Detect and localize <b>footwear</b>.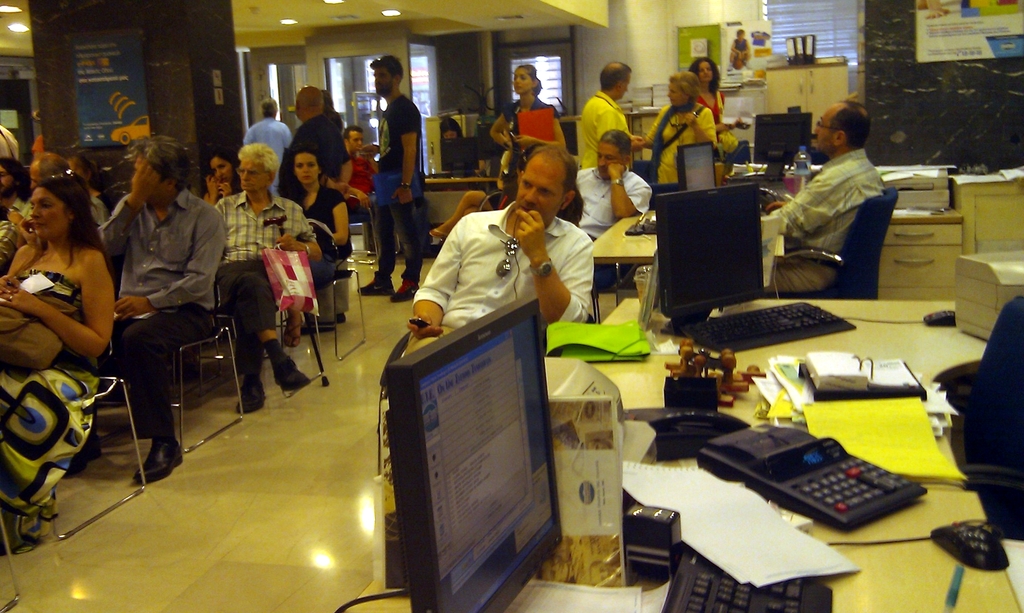
Localized at [387, 275, 419, 302].
